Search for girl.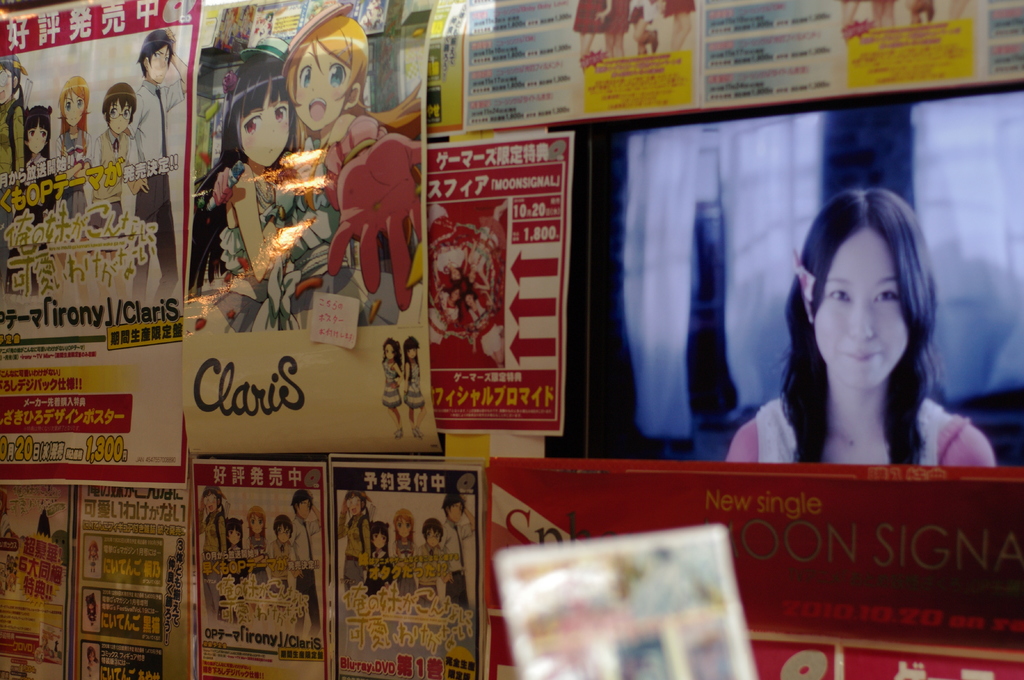
Found at l=364, t=522, r=395, b=596.
